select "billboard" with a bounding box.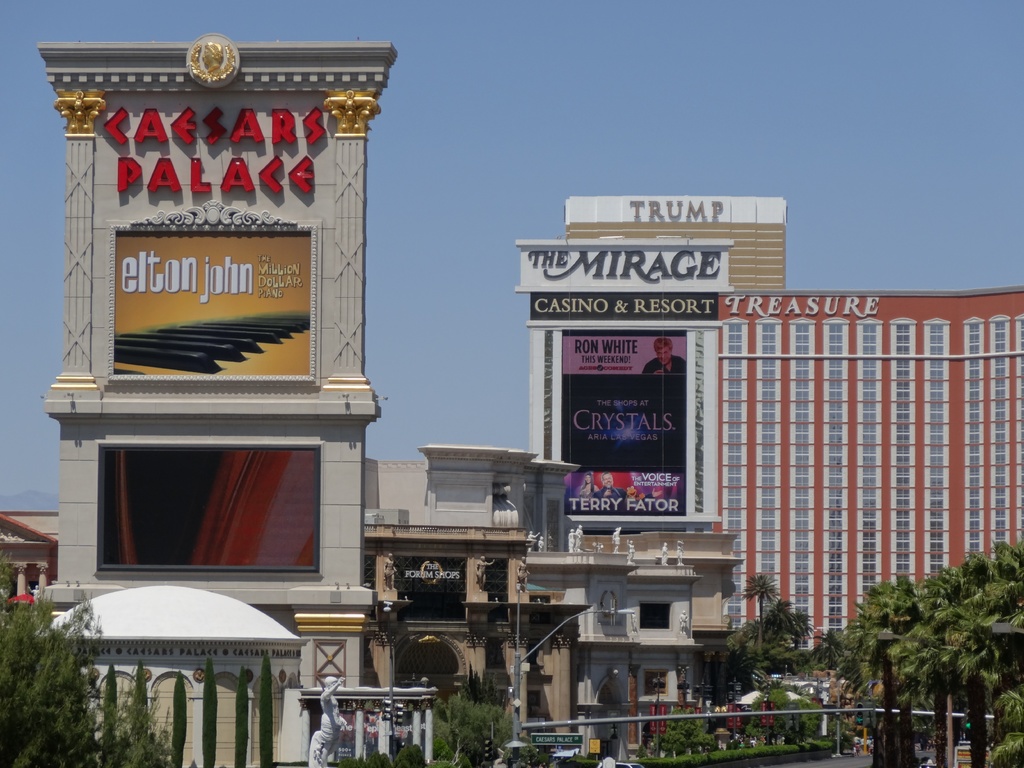
box(113, 230, 310, 377).
